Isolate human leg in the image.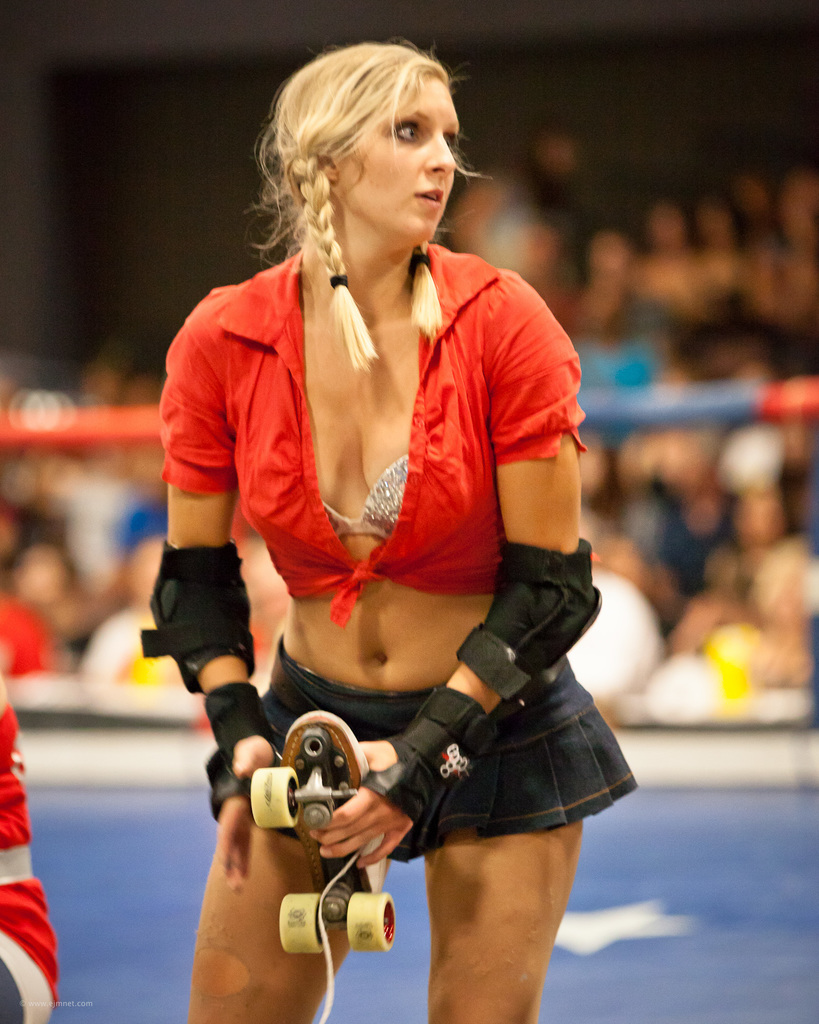
Isolated region: select_region(426, 824, 578, 1023).
